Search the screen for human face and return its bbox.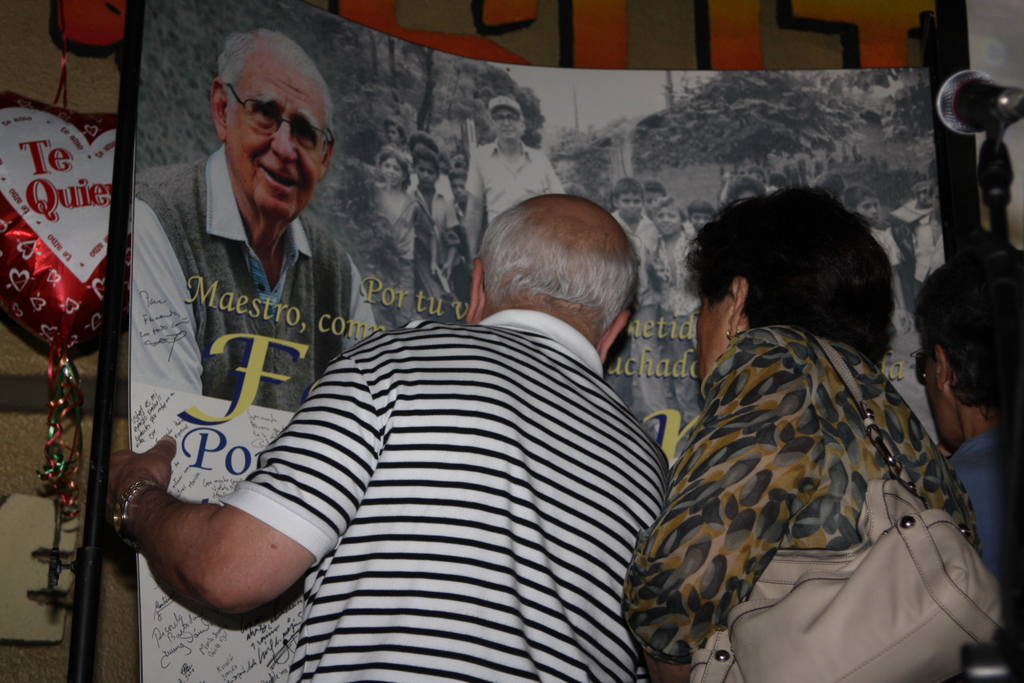
Found: 227 75 324 221.
